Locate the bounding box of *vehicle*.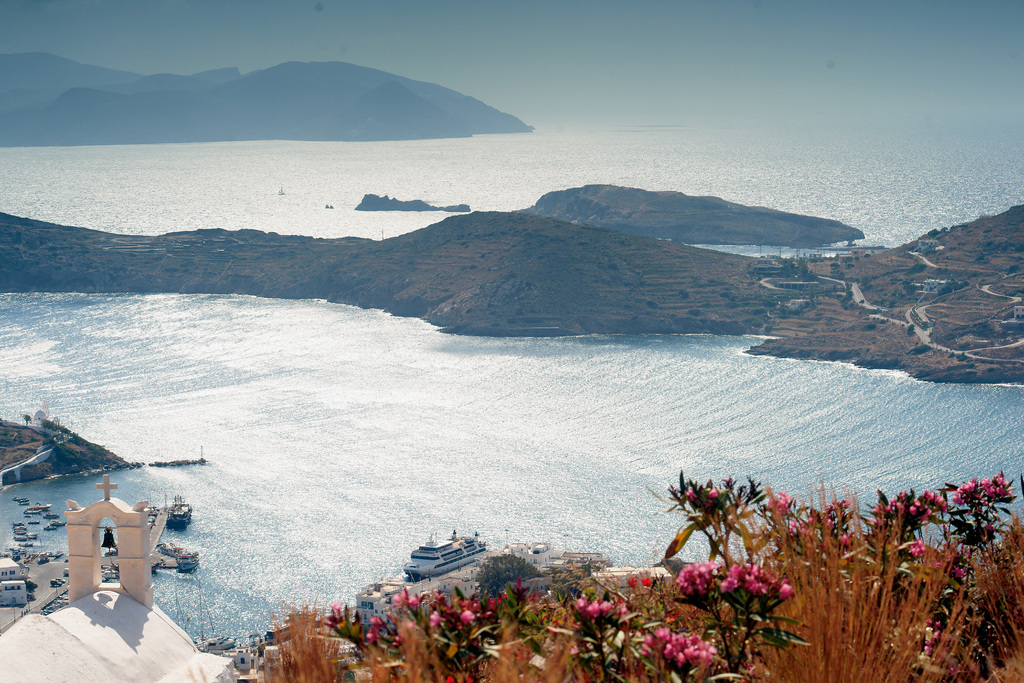
Bounding box: Rect(178, 547, 199, 575).
